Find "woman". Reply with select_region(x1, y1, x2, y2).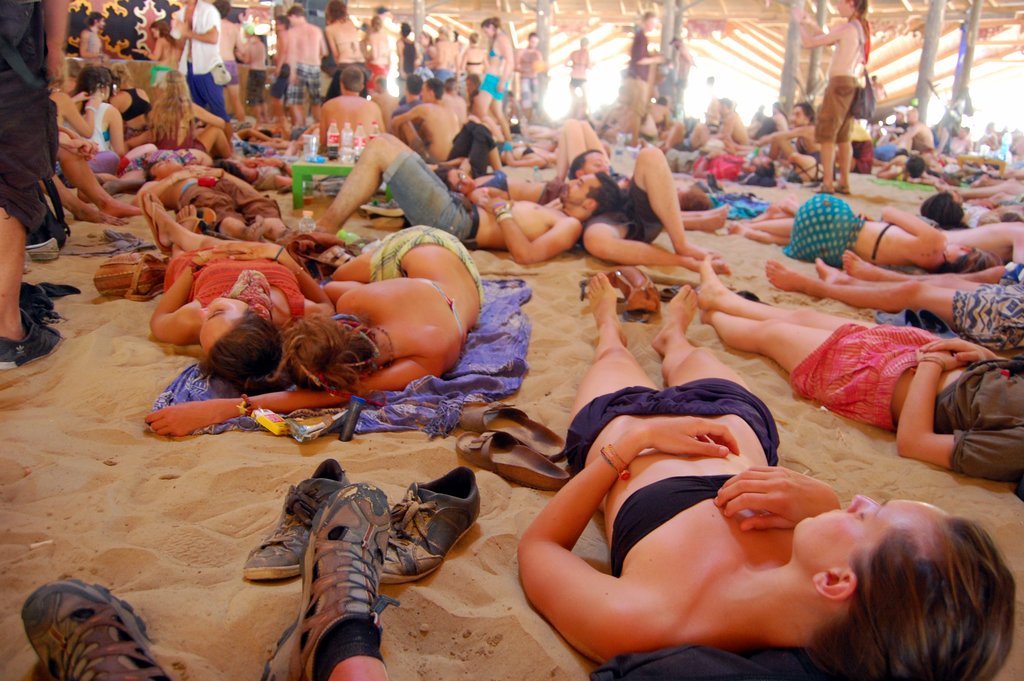
select_region(148, 196, 331, 379).
